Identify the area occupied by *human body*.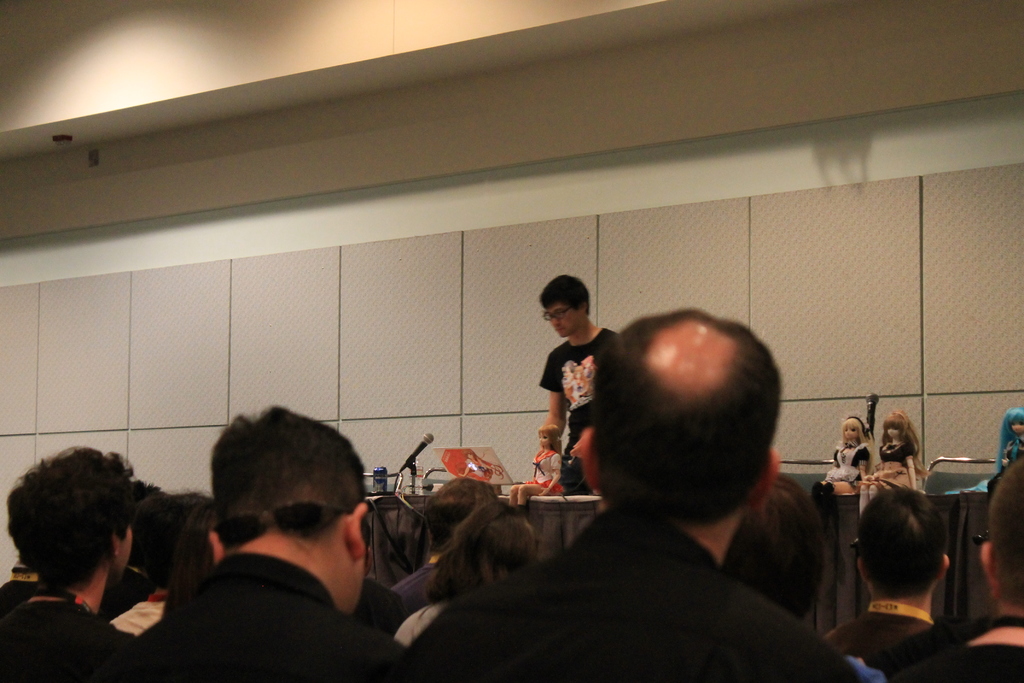
Area: select_region(0, 561, 54, 614).
